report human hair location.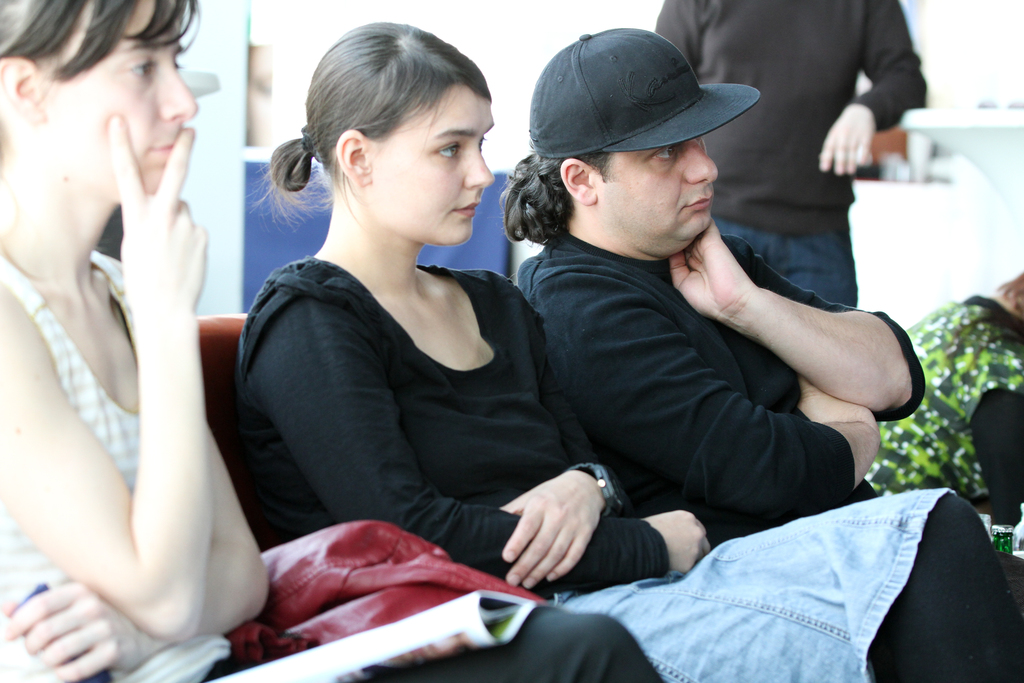
Report: crop(0, 0, 202, 179).
